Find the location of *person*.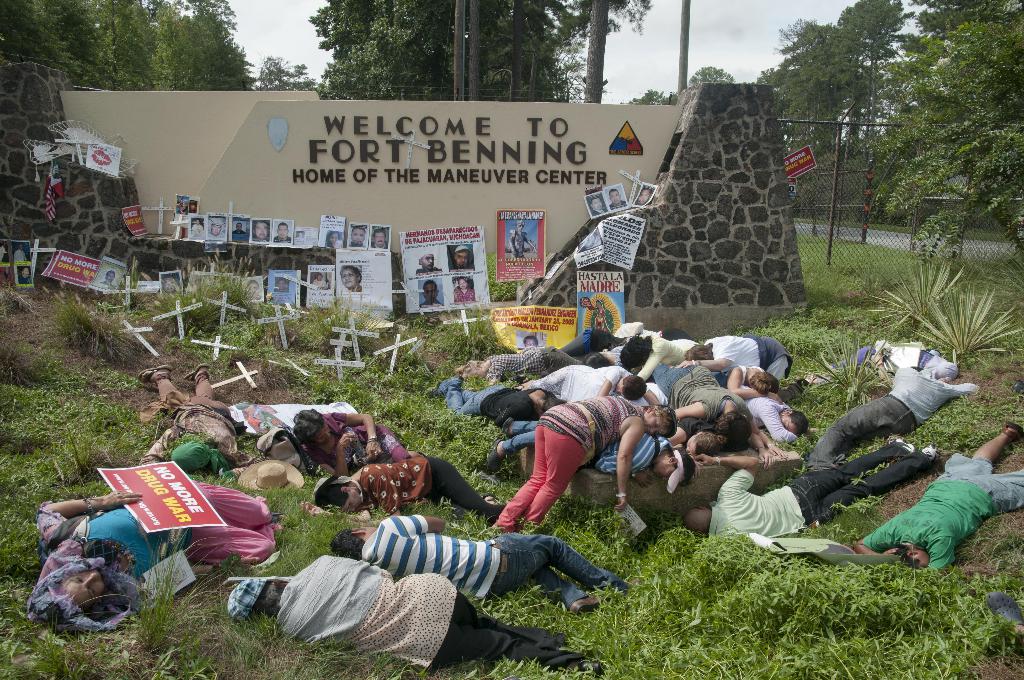
Location: 448, 277, 479, 303.
